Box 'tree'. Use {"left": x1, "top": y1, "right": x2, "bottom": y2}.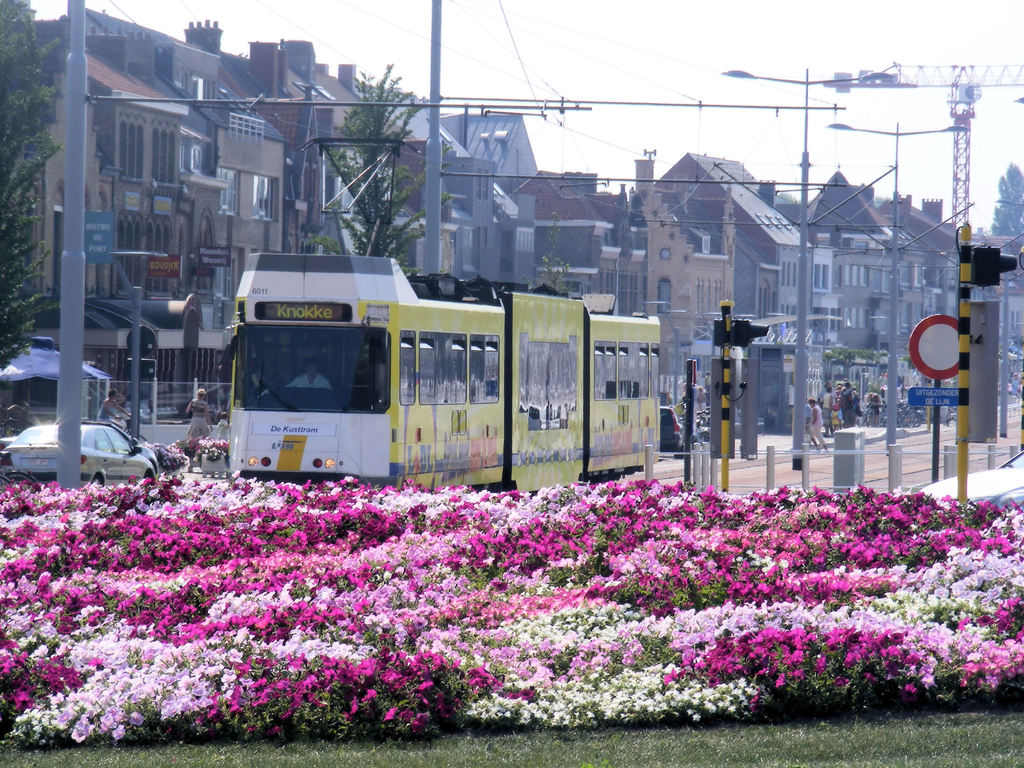
{"left": 516, "top": 212, "right": 584, "bottom": 319}.
